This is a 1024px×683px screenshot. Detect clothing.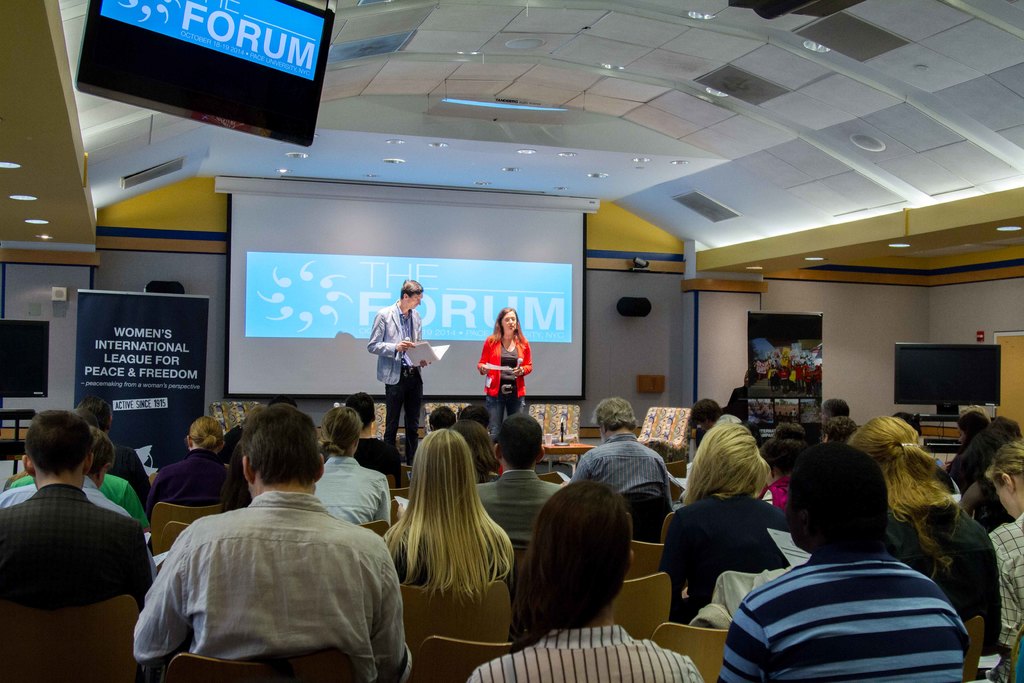
<bbox>149, 447, 225, 518</bbox>.
